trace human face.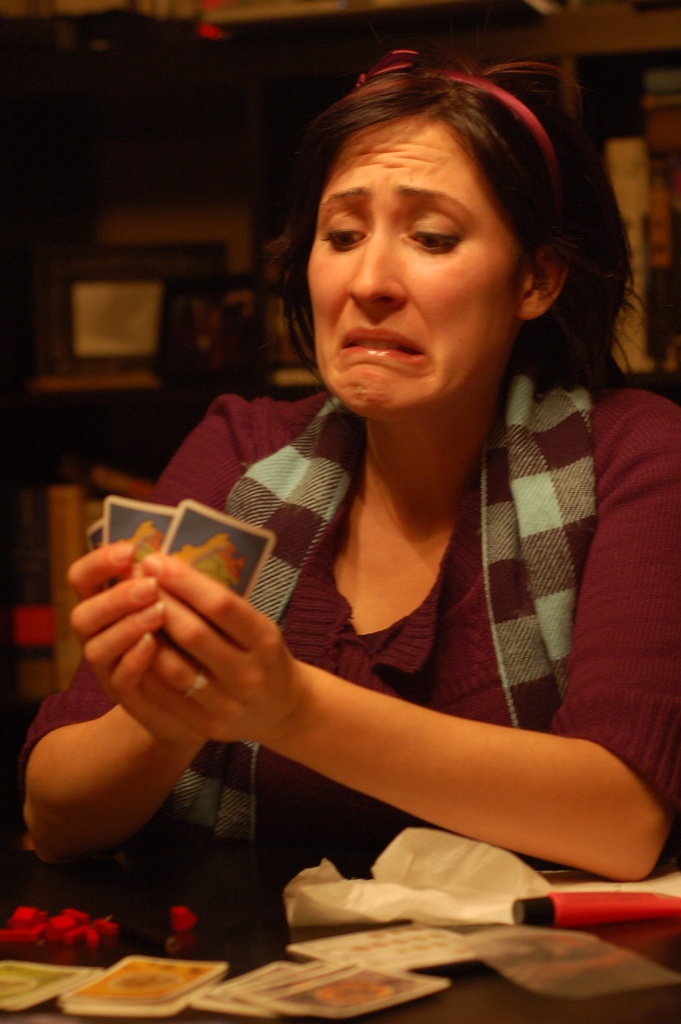
Traced to <box>304,99,520,416</box>.
